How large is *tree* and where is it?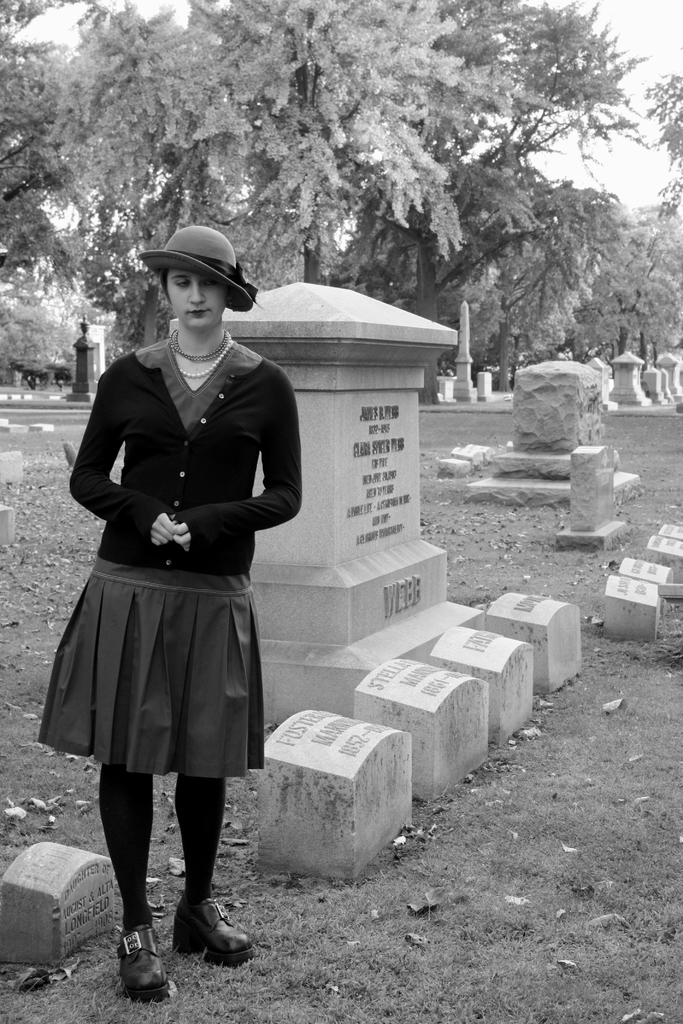
Bounding box: {"x1": 0, "y1": 0, "x2": 682, "y2": 408}.
